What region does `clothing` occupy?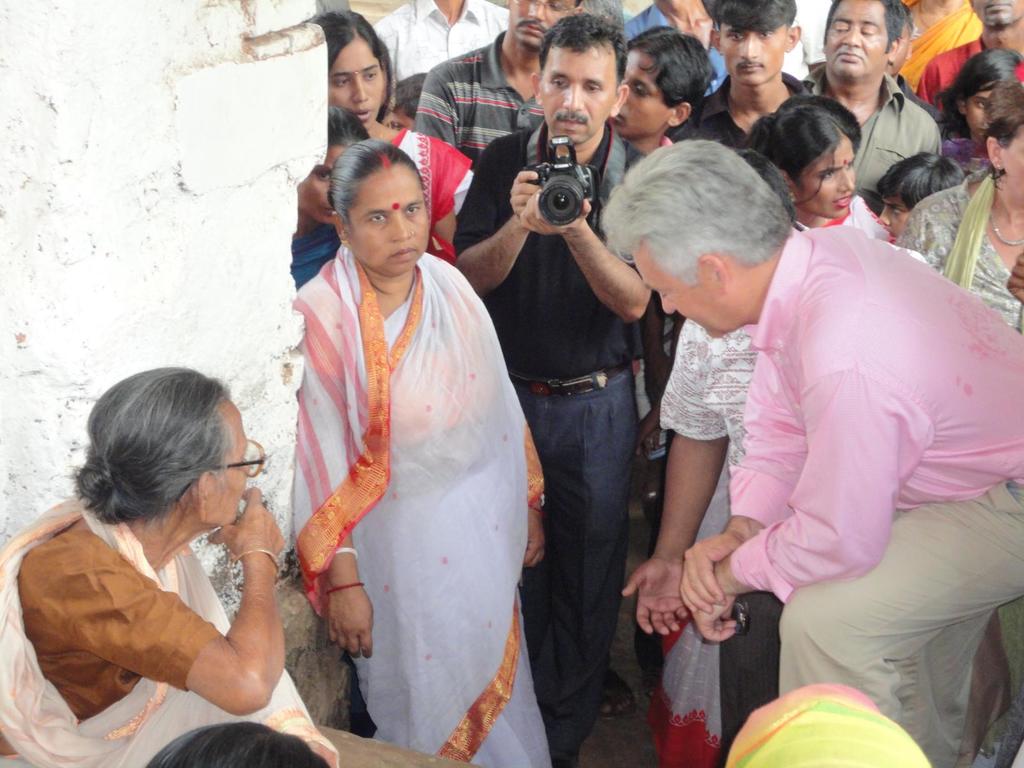
(391, 129, 469, 255).
